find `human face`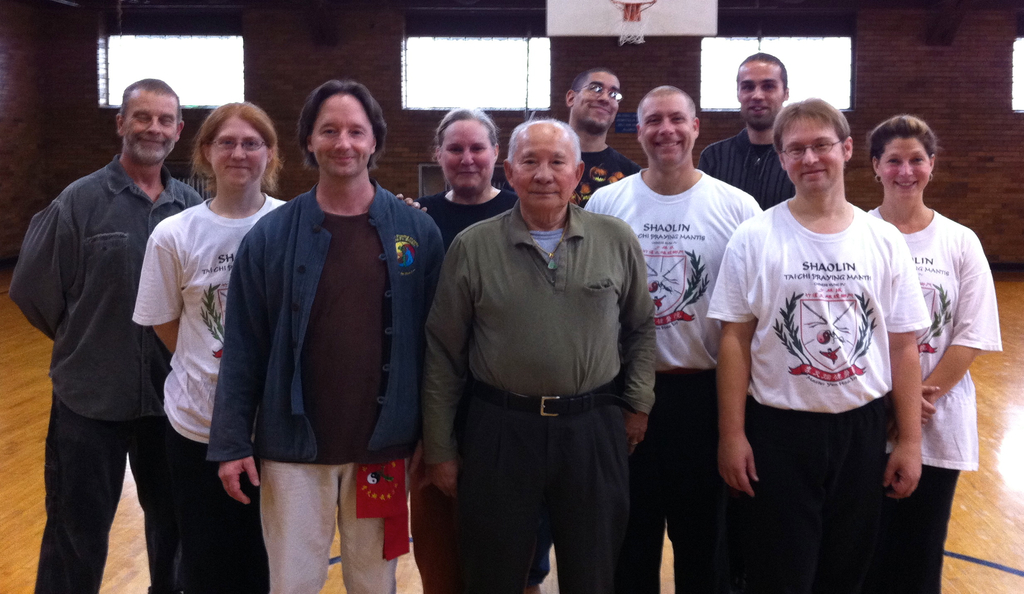
rect(210, 117, 265, 193)
